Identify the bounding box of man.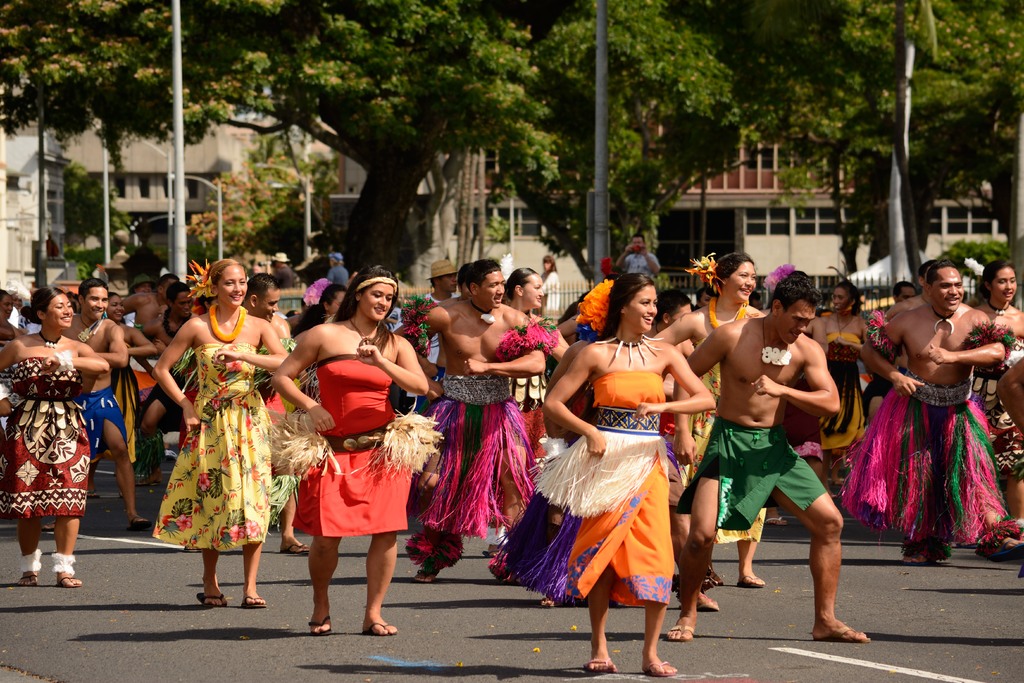
pyautogui.locateOnScreen(49, 278, 142, 531).
